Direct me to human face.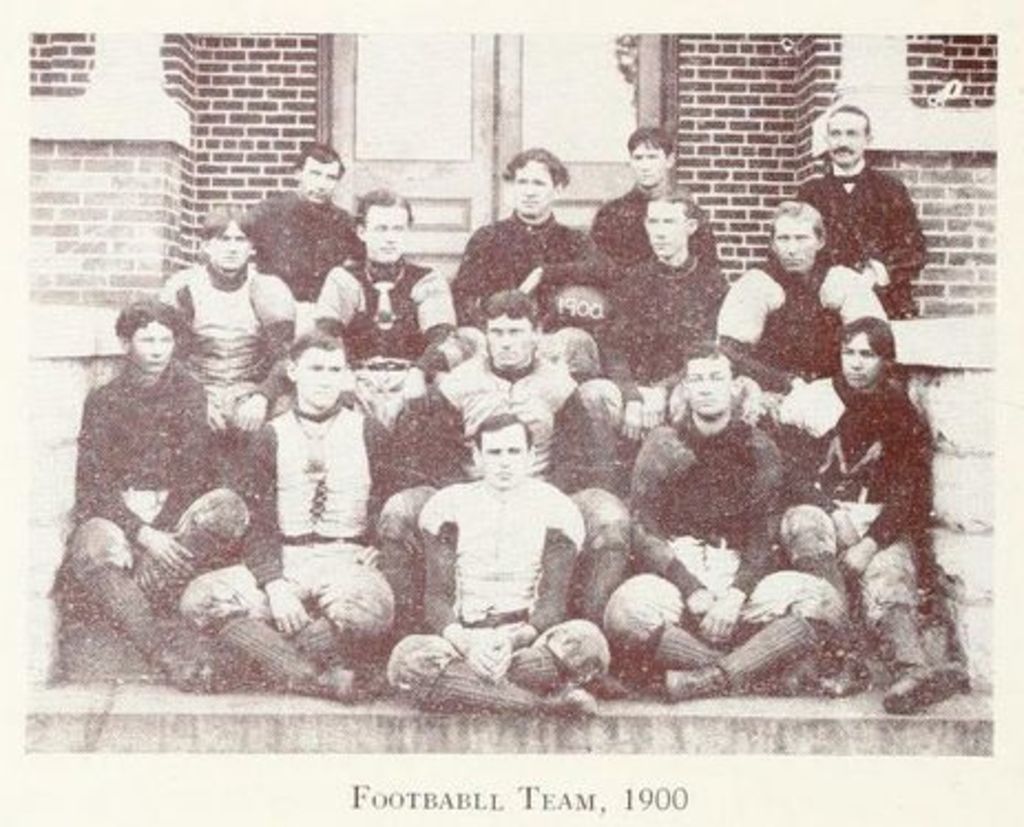
Direction: [484,310,535,367].
